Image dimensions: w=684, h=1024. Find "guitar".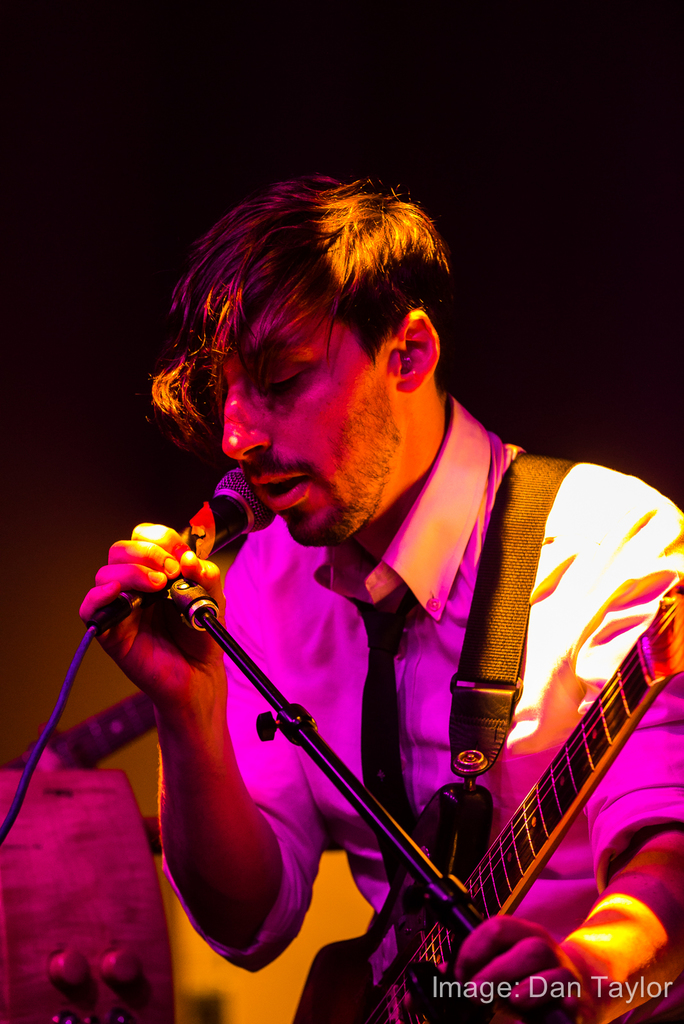
270,460,683,1020.
